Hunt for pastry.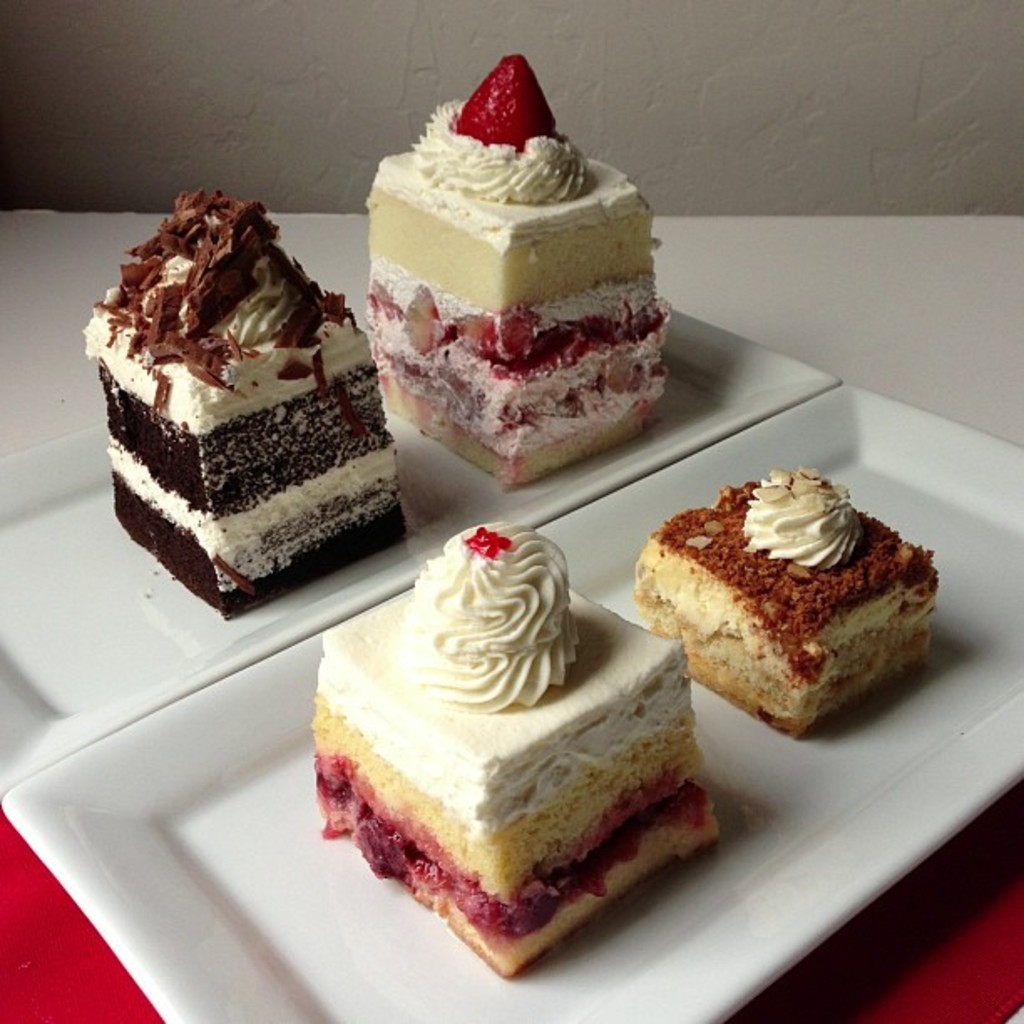
Hunted down at <region>361, 47, 656, 502</region>.
